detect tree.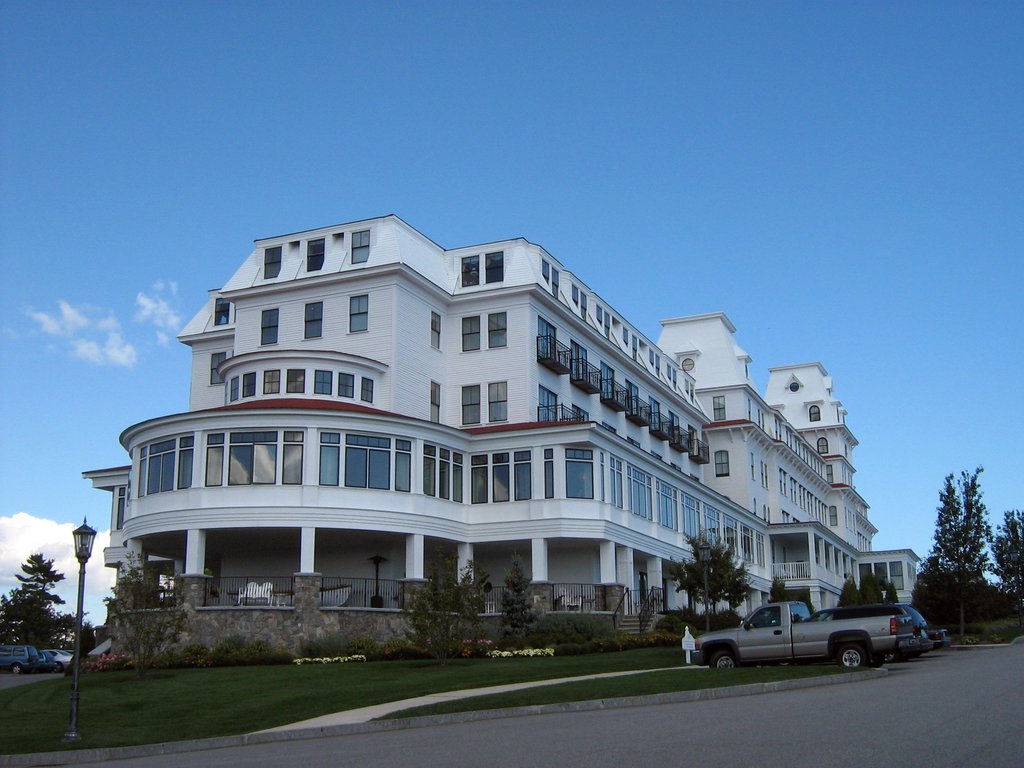
Detected at locate(0, 554, 68, 651).
